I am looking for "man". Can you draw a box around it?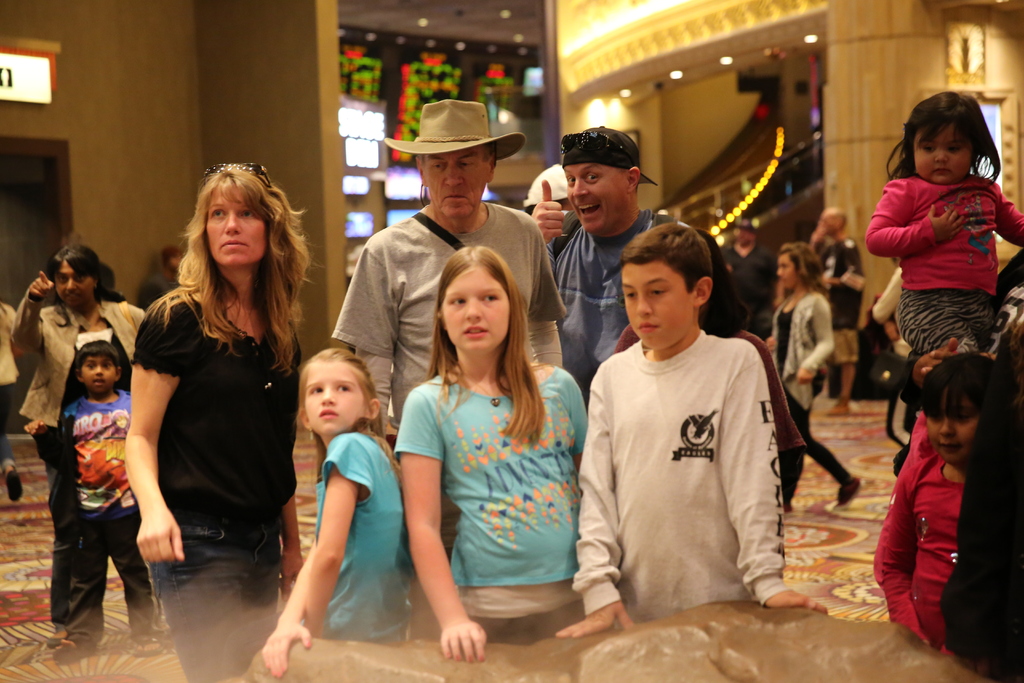
Sure, the bounding box is (527,154,656,338).
